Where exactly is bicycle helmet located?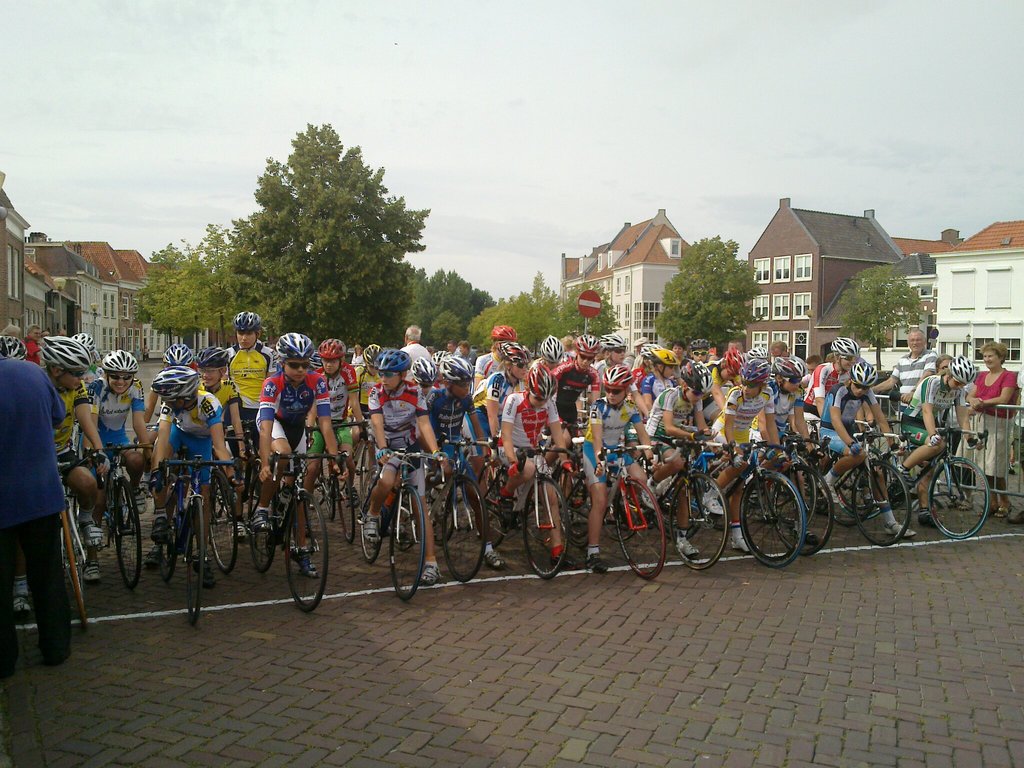
Its bounding box is 403, 353, 435, 385.
